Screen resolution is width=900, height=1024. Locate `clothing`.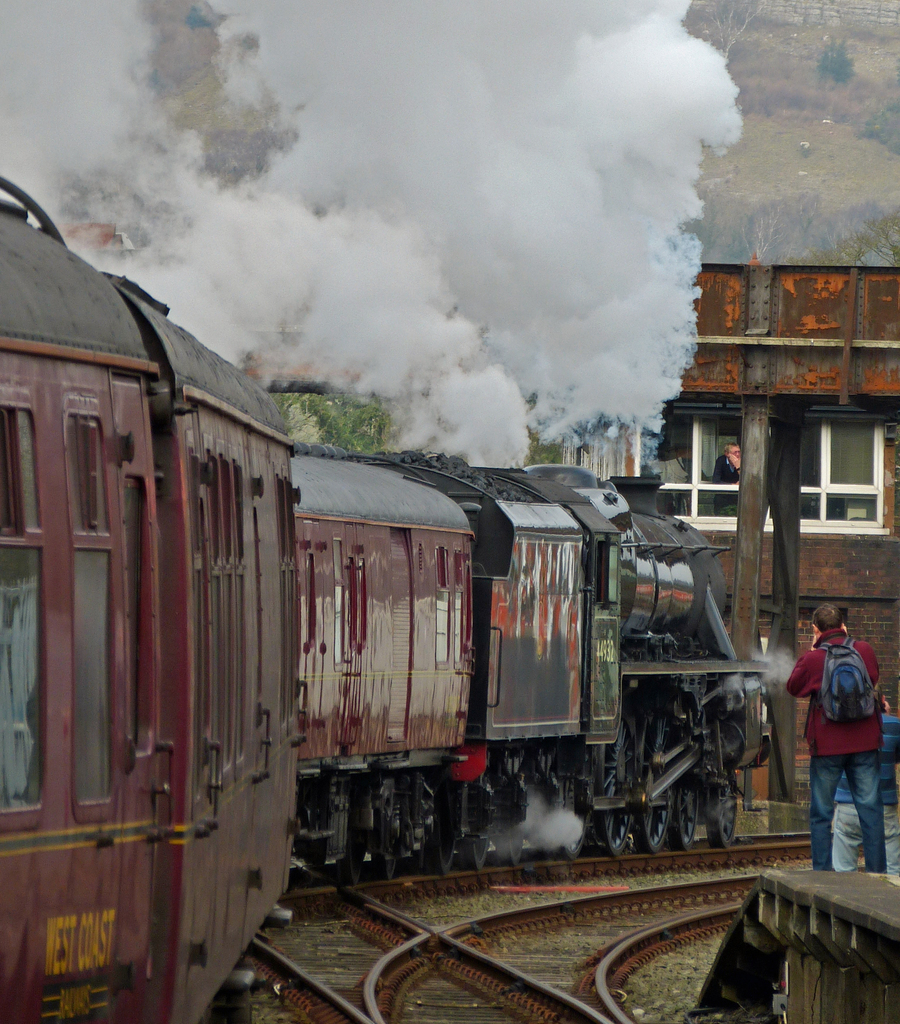
(left=789, top=602, right=897, bottom=851).
